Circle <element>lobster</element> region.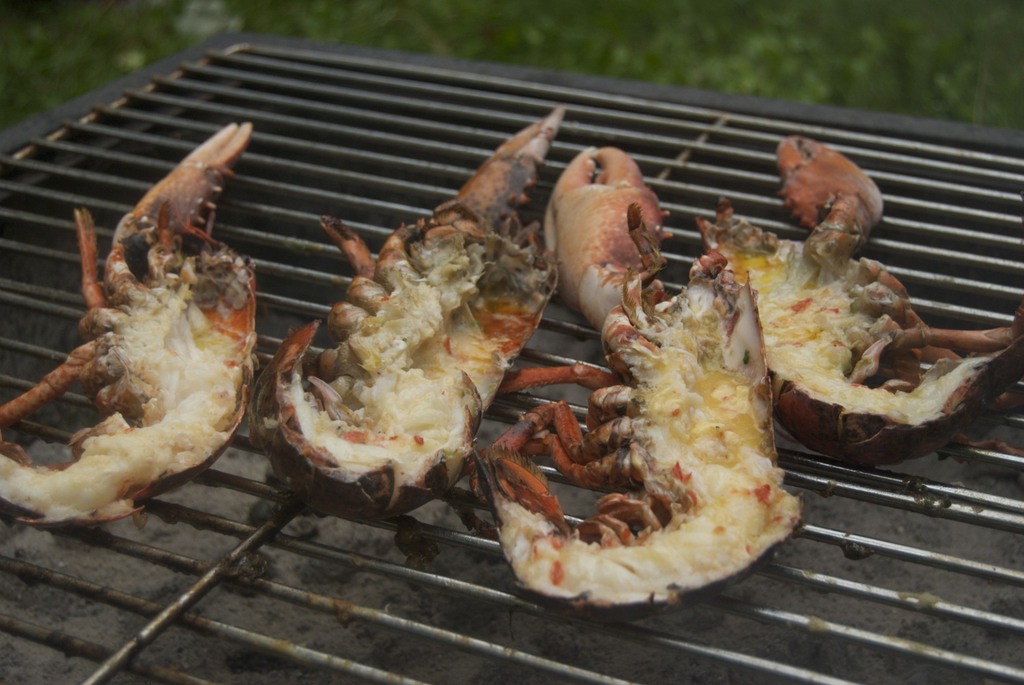
Region: select_region(273, 104, 568, 516).
